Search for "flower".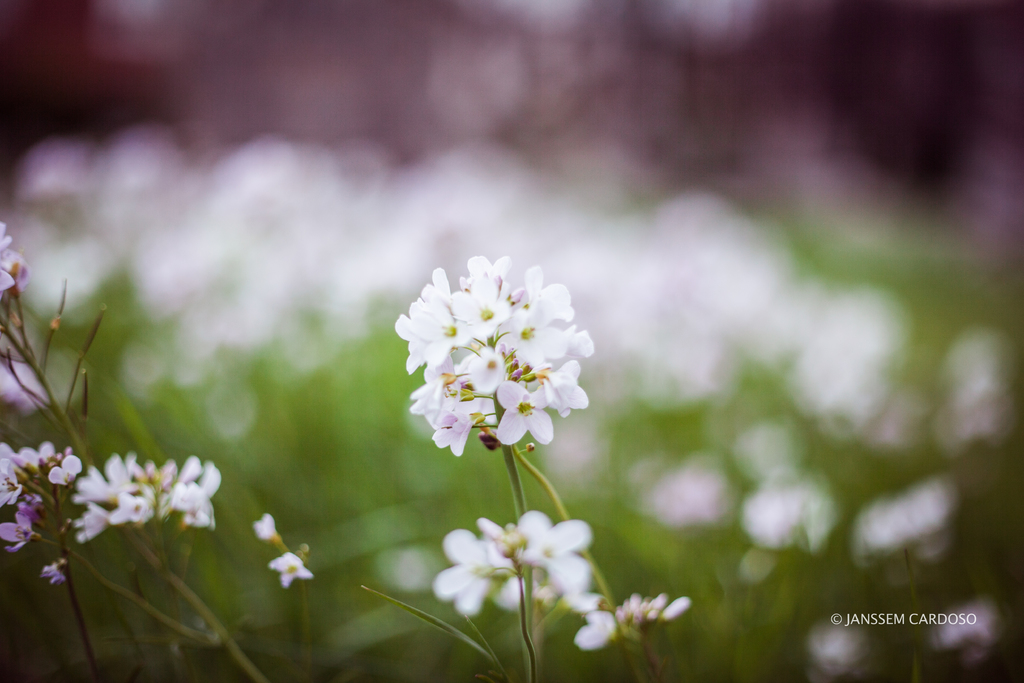
Found at <box>268,547,316,588</box>.
